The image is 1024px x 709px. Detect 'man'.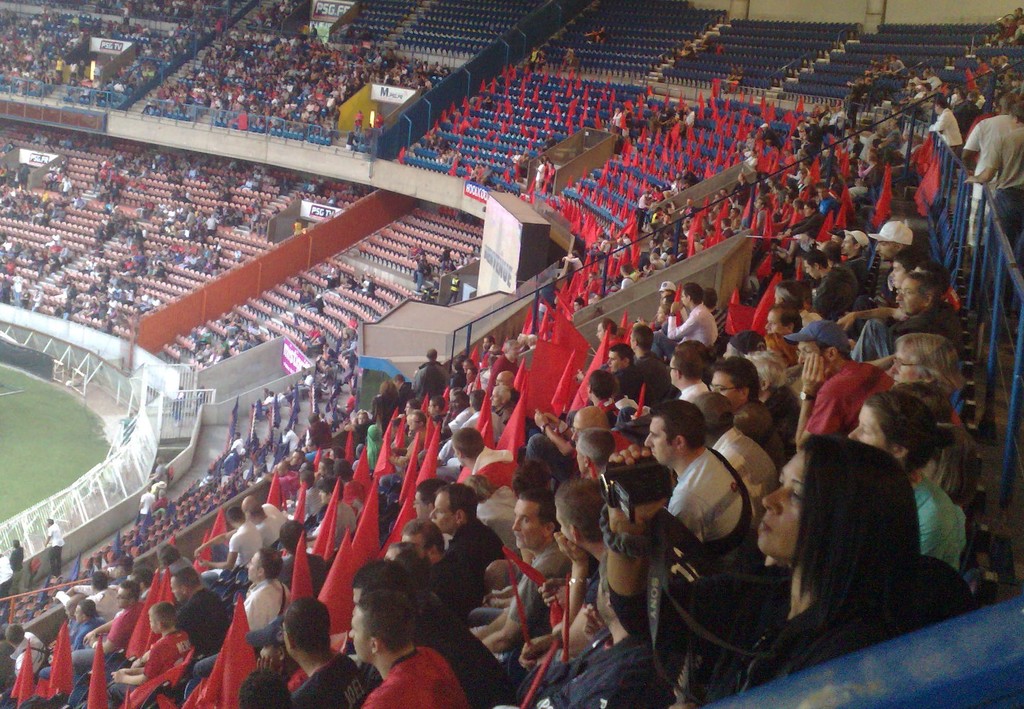
Detection: x1=872, y1=222, x2=912, y2=274.
